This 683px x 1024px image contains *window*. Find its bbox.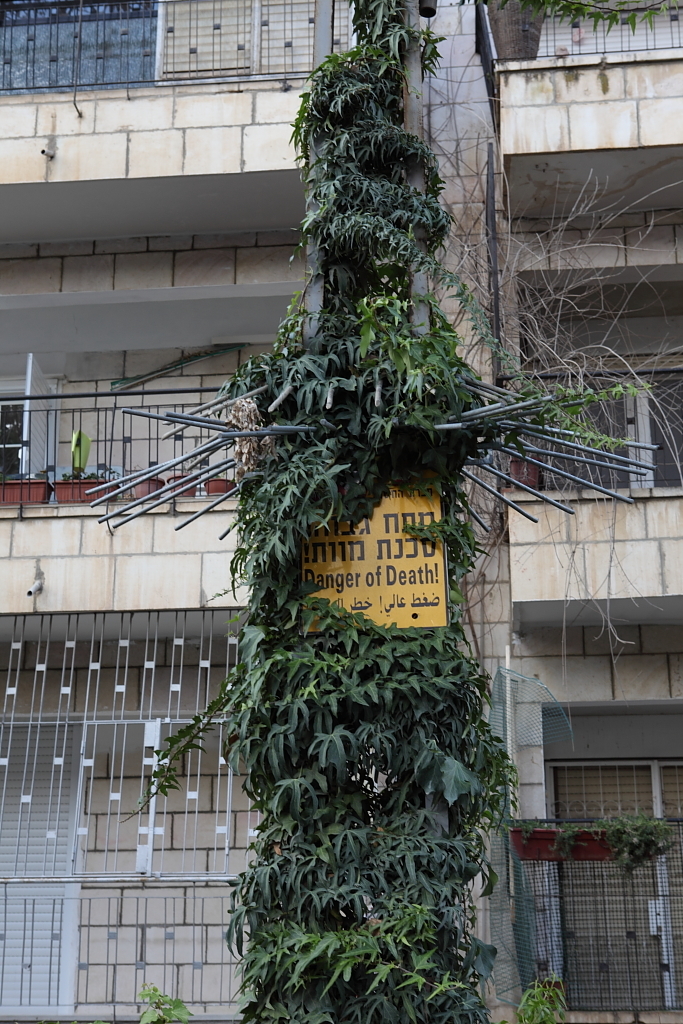
[538, 373, 682, 490].
